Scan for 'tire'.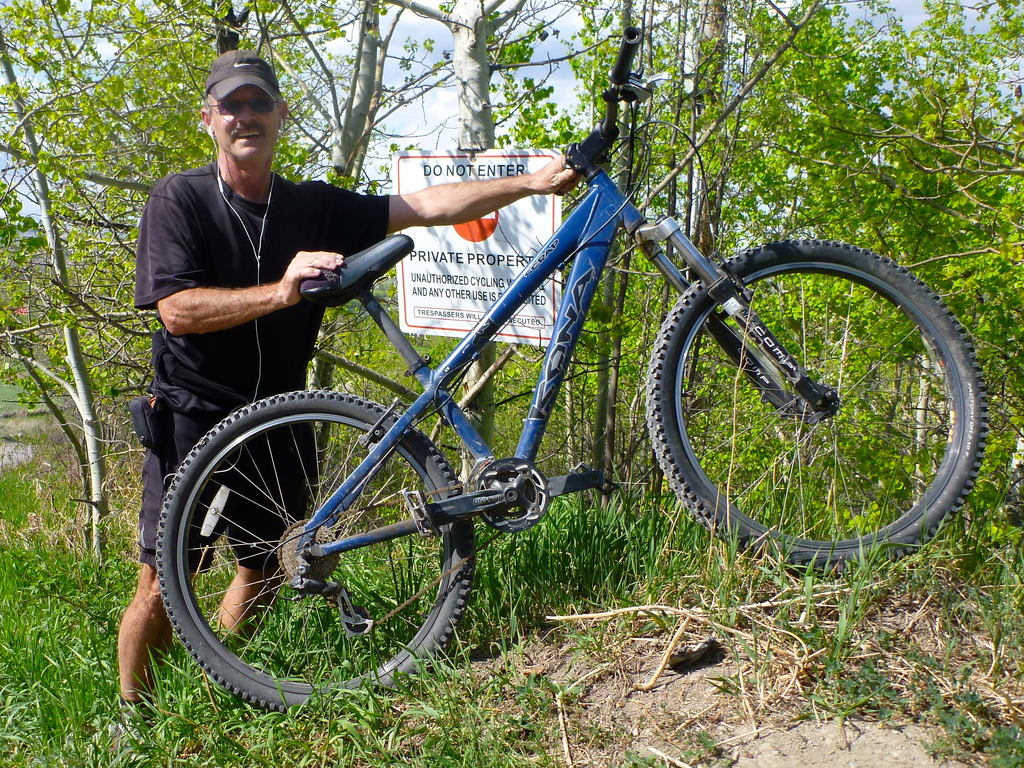
Scan result: 646,239,989,580.
